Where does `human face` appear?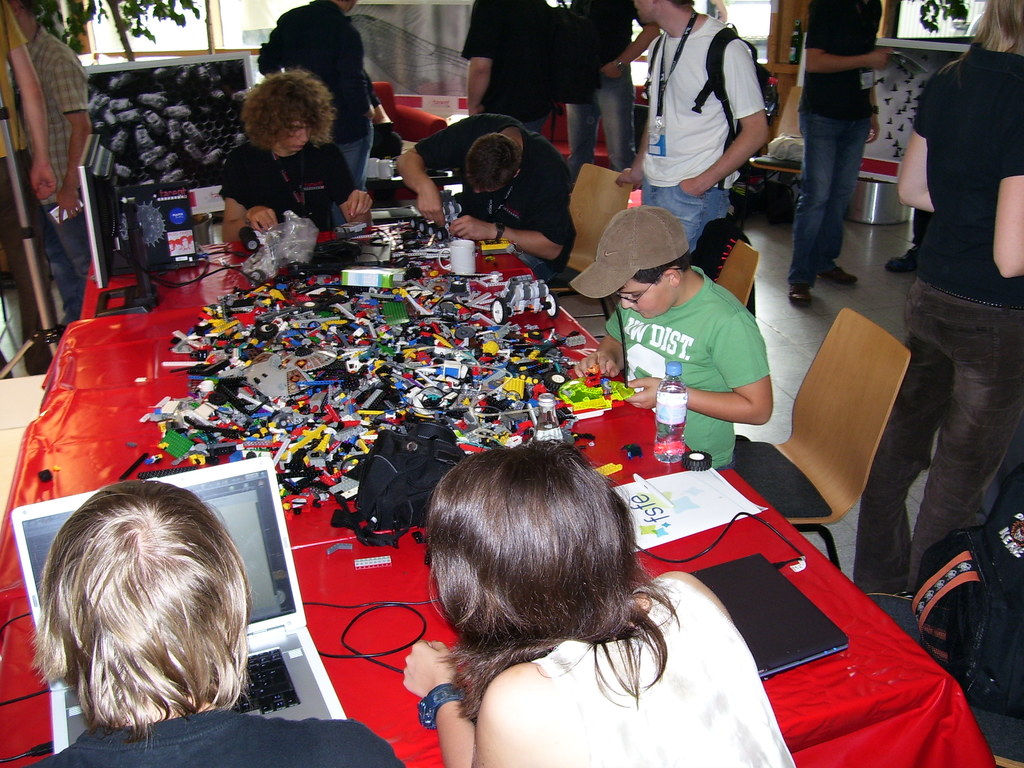
Appears at bbox=[621, 274, 661, 321].
